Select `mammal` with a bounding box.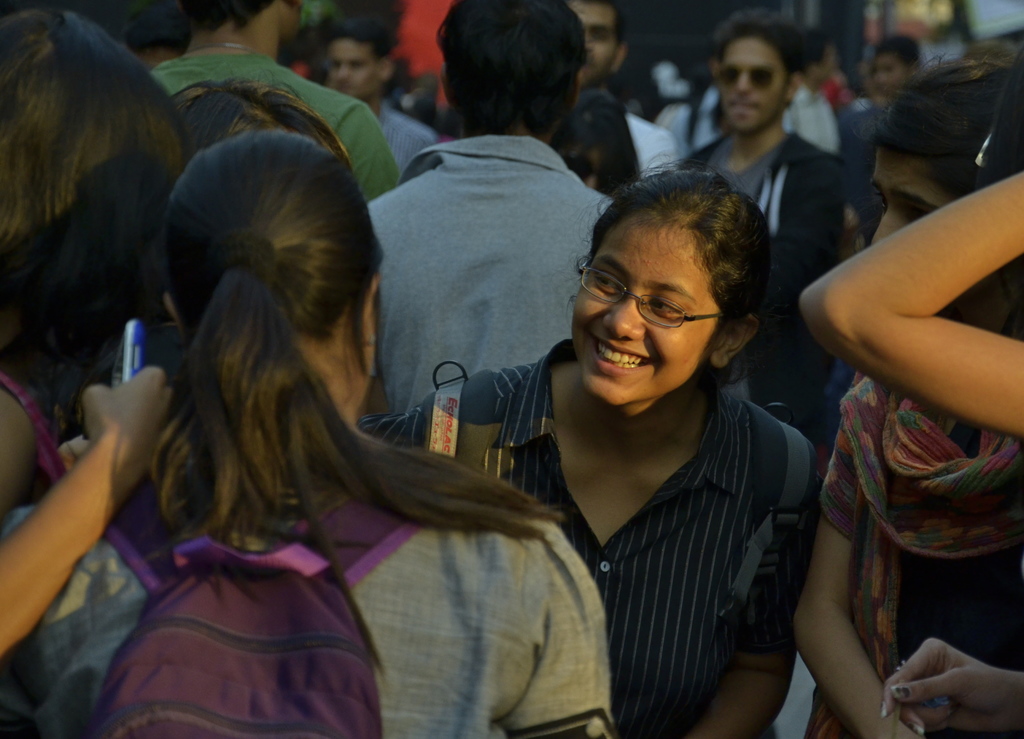
843/29/931/165.
